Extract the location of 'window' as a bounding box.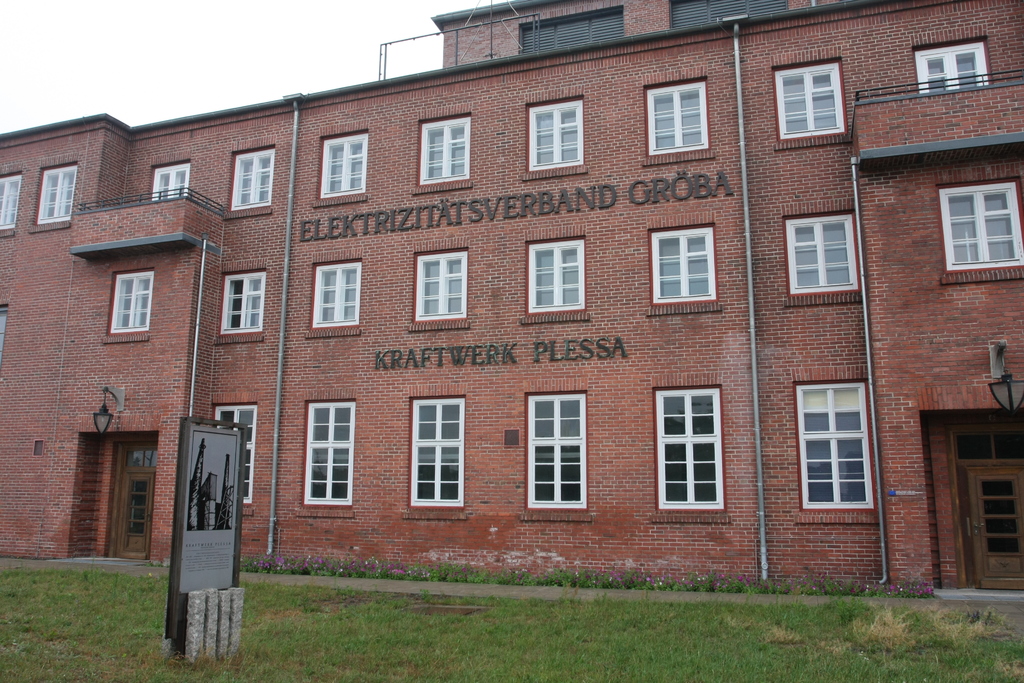
792:218:854:297.
